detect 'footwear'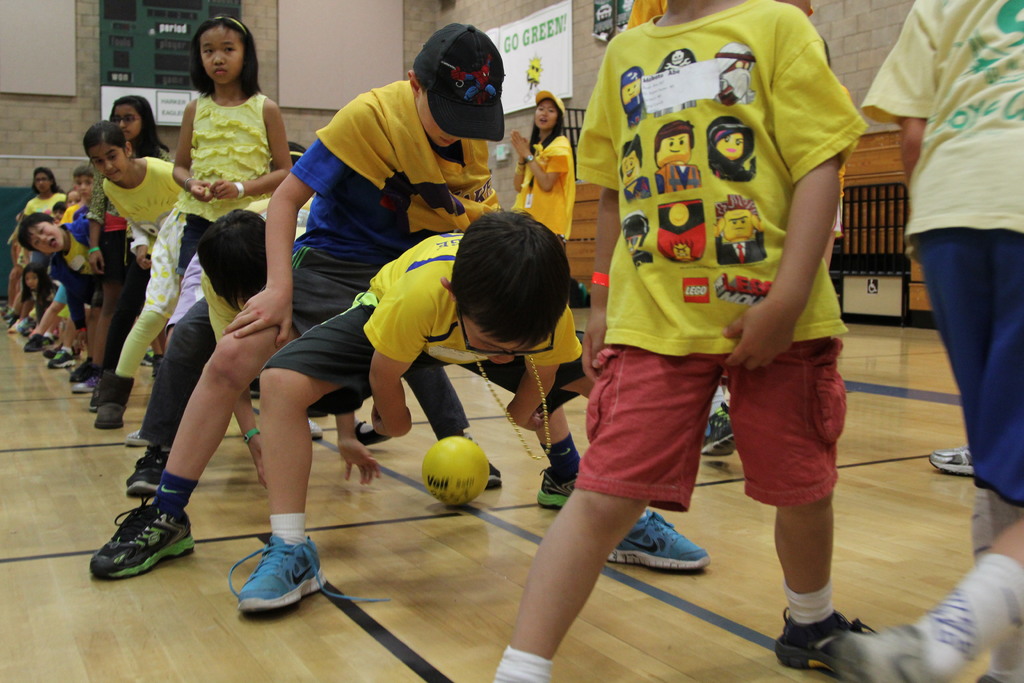
region(604, 508, 714, 572)
